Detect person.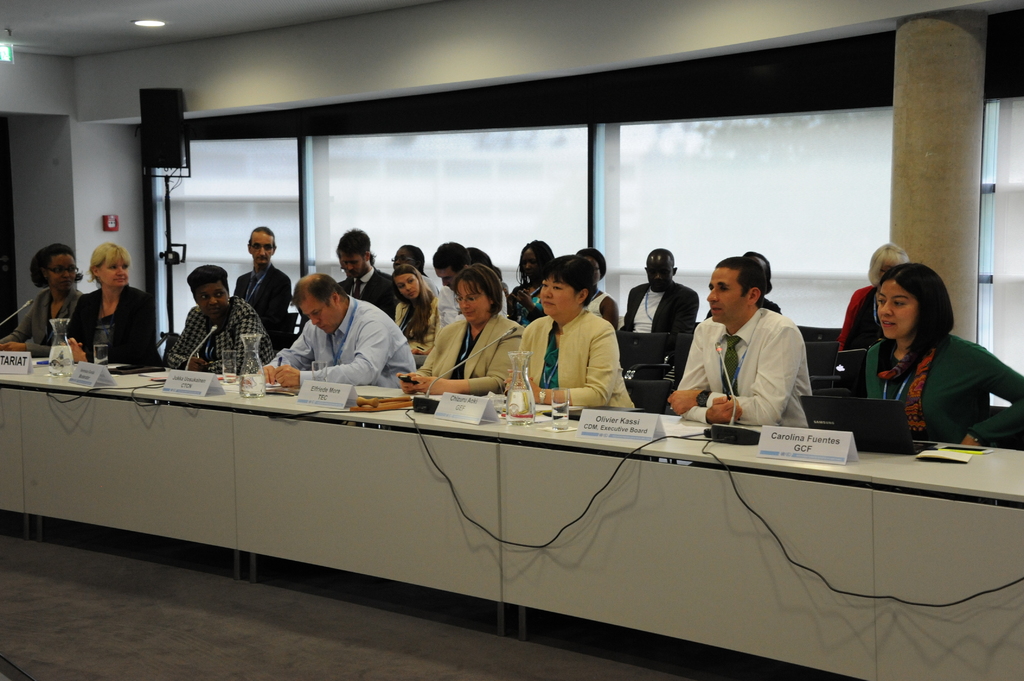
Detected at l=234, t=225, r=291, b=381.
